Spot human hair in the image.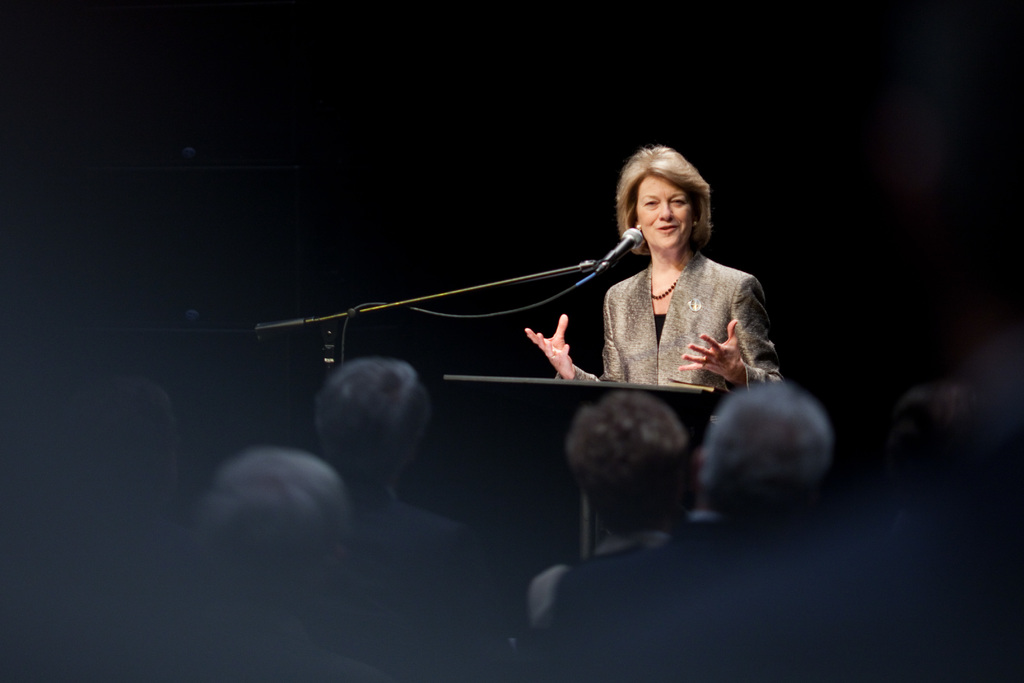
human hair found at (left=319, top=357, right=429, bottom=482).
